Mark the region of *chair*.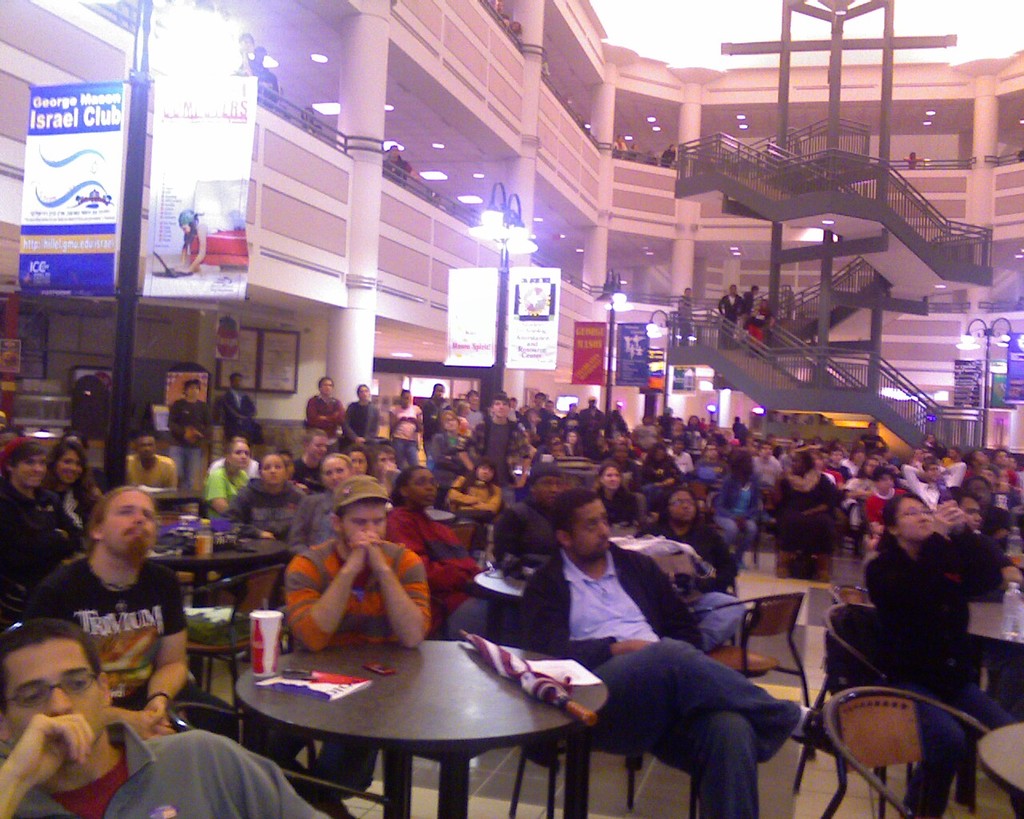
Region: {"x1": 509, "y1": 609, "x2": 699, "y2": 818}.
